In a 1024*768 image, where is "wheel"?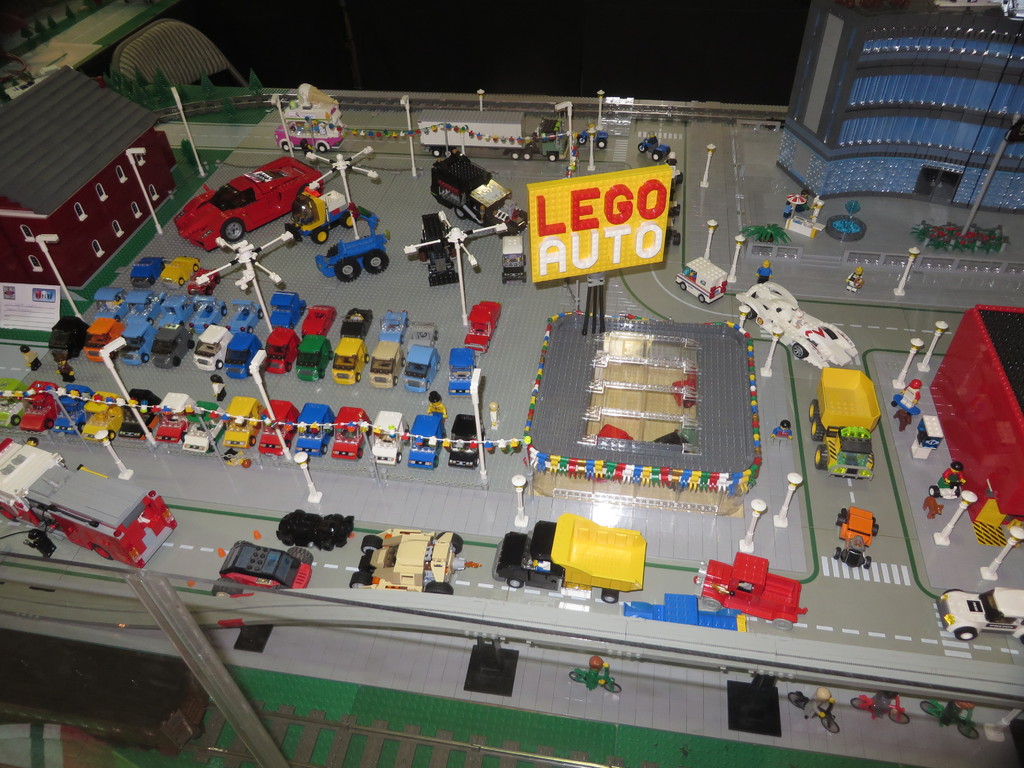
BBox(10, 413, 20, 426).
